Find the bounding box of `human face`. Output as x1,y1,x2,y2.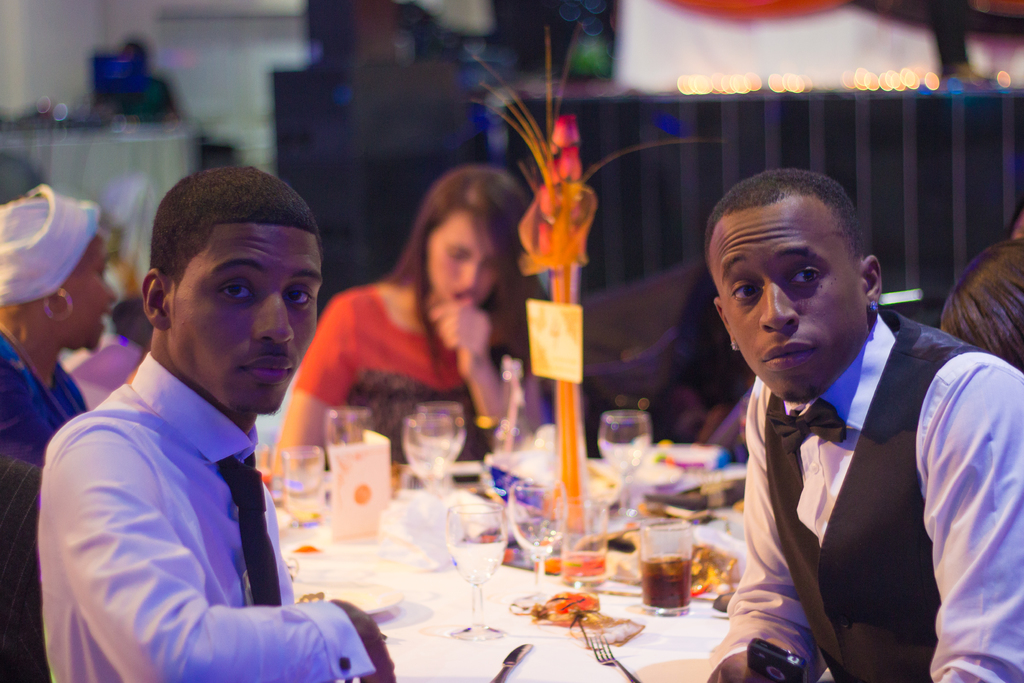
705,194,861,403.
